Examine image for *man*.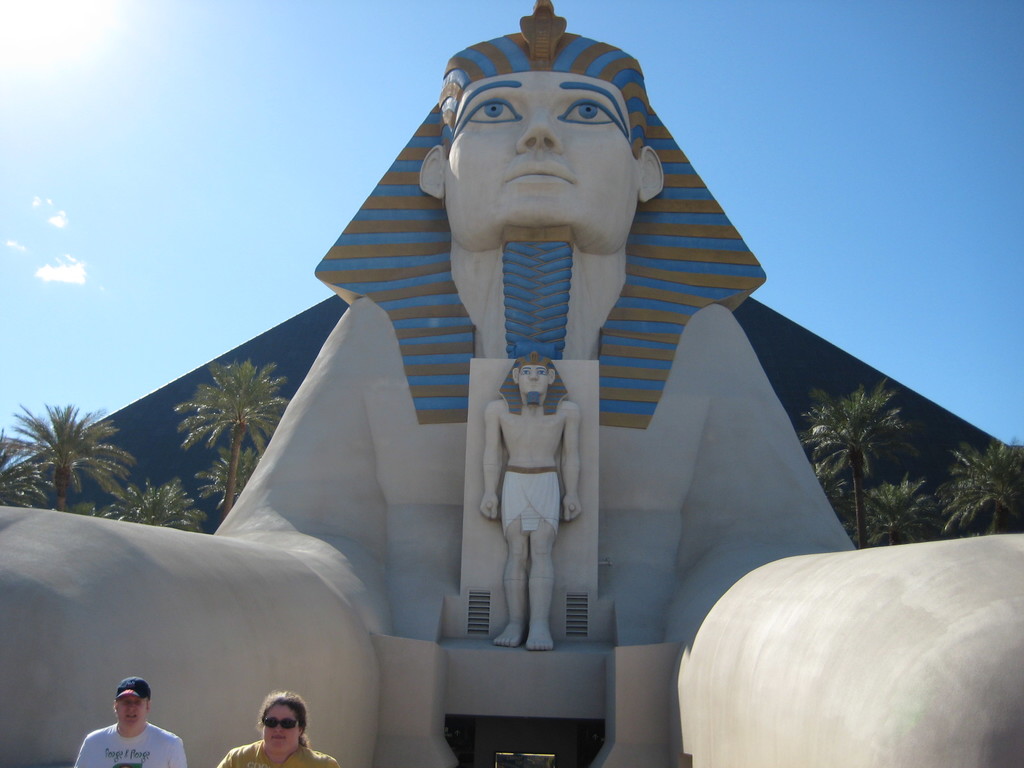
Examination result: <box>479,357,578,644</box>.
